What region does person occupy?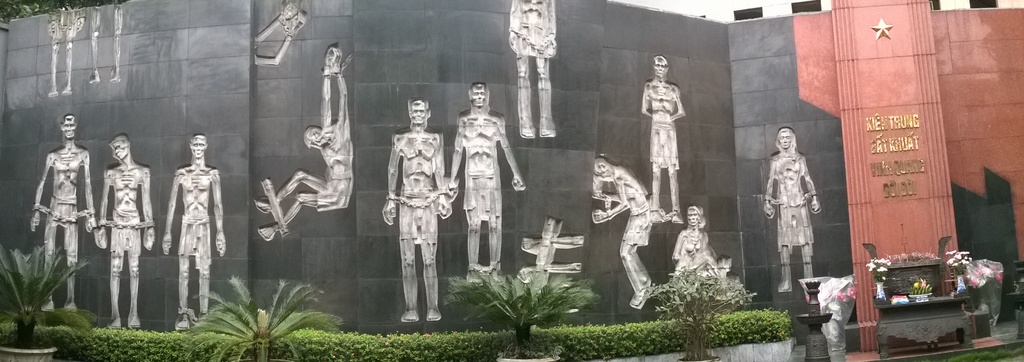
crop(95, 135, 163, 319).
